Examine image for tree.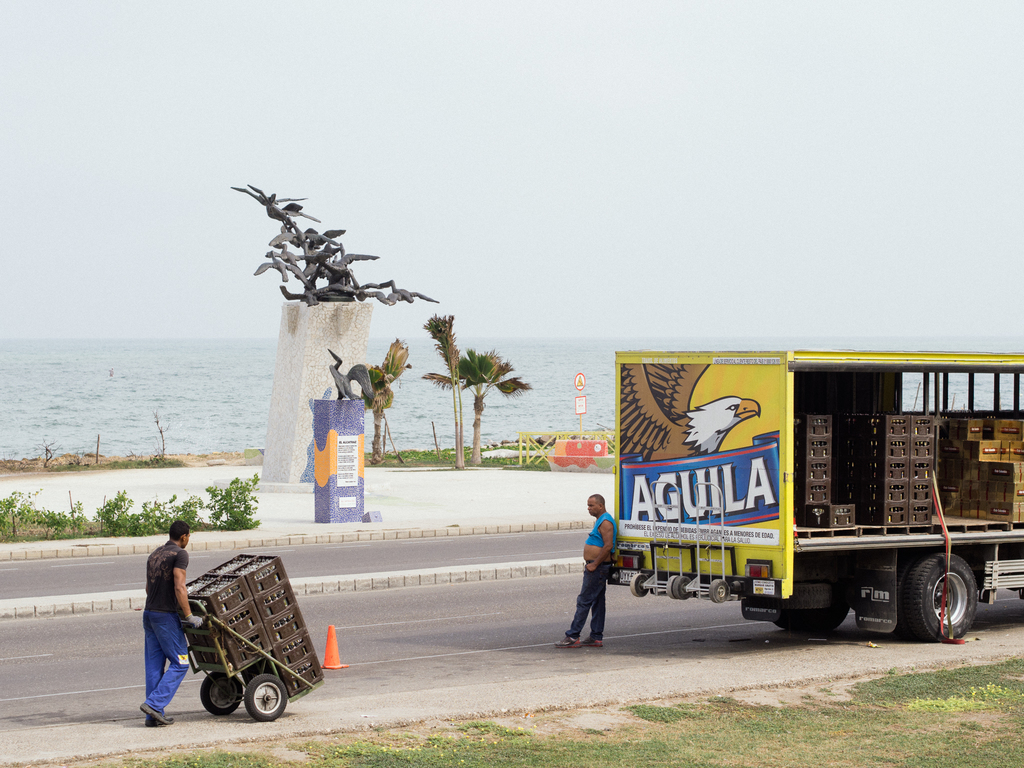
Examination result: {"left": 420, "top": 315, "right": 461, "bottom": 468}.
